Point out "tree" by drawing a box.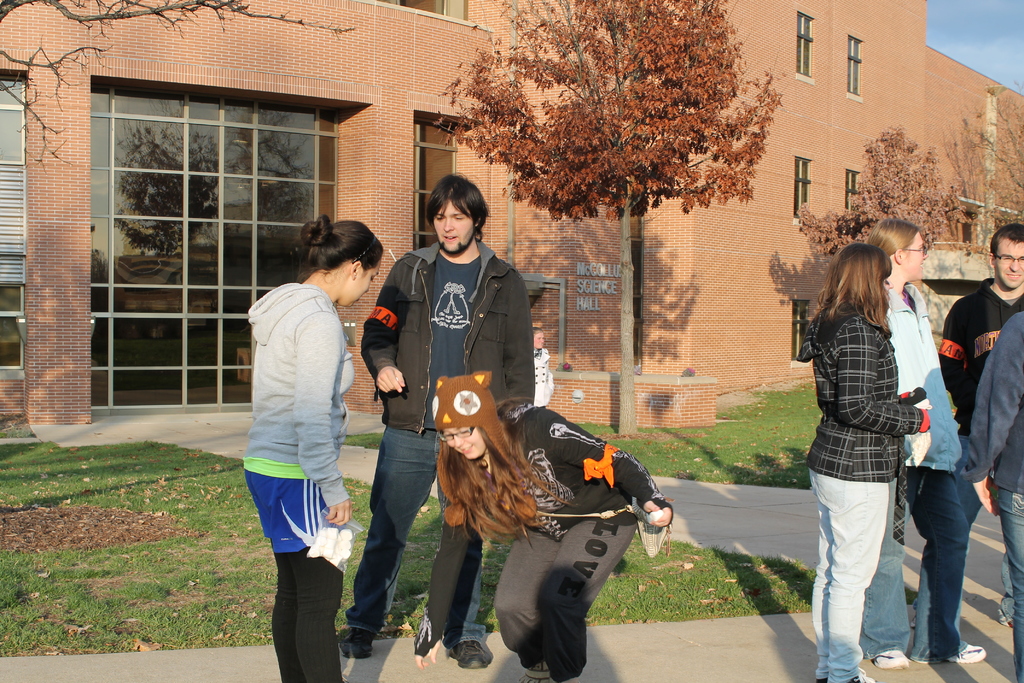
Rect(0, 0, 363, 170).
